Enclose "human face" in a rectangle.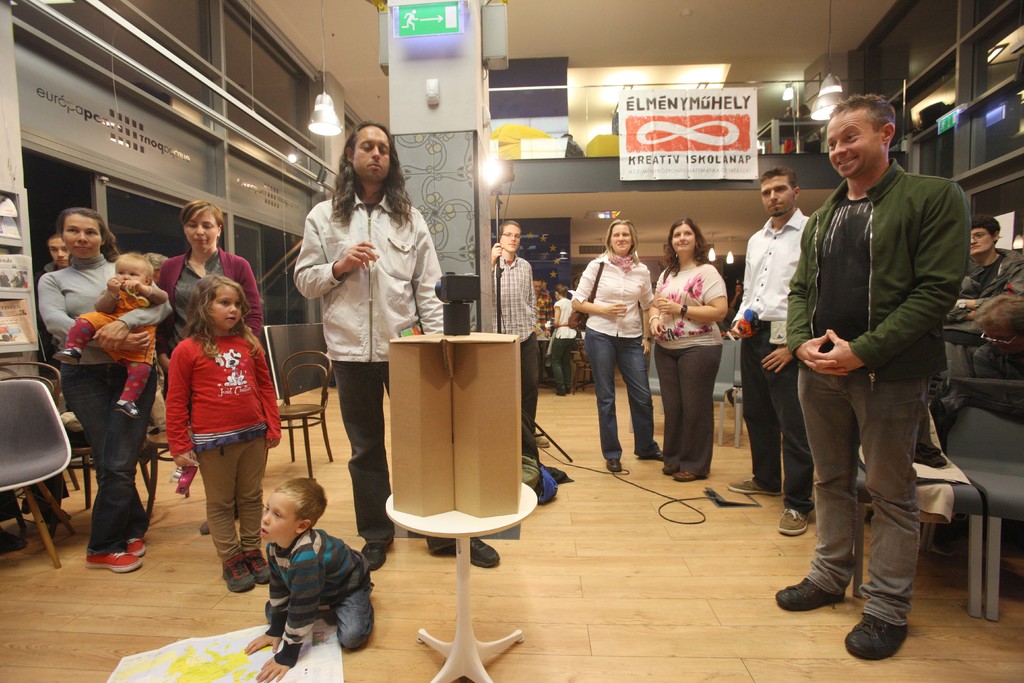
x1=44, y1=240, x2=72, y2=265.
